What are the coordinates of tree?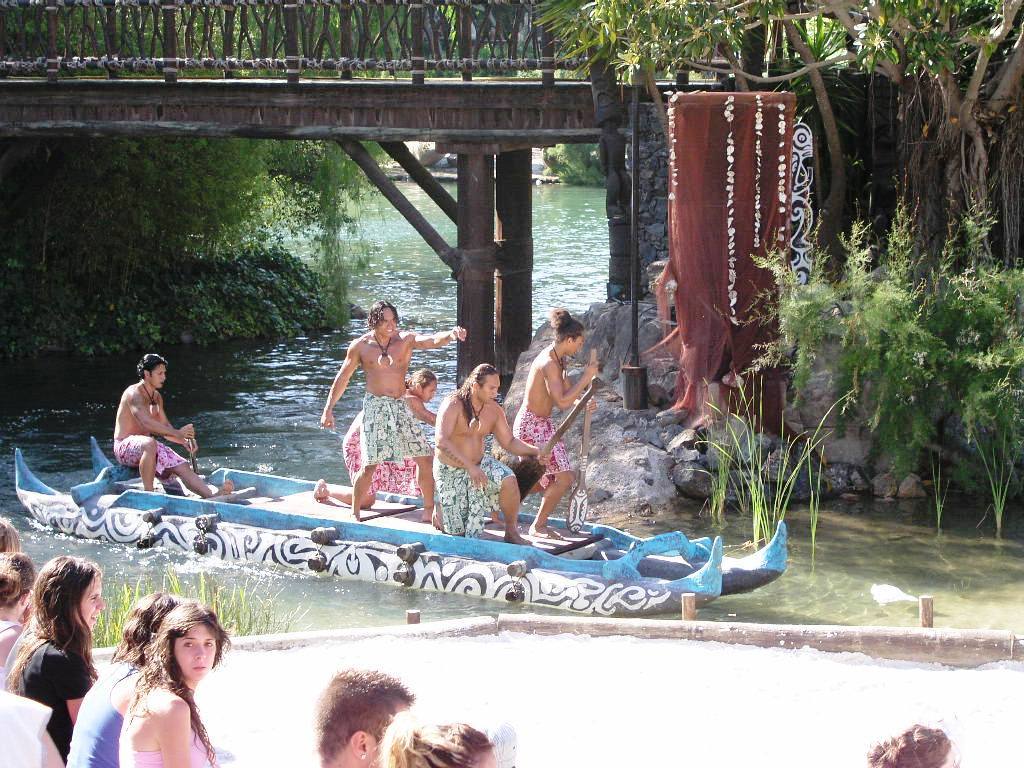
(0,0,384,323).
